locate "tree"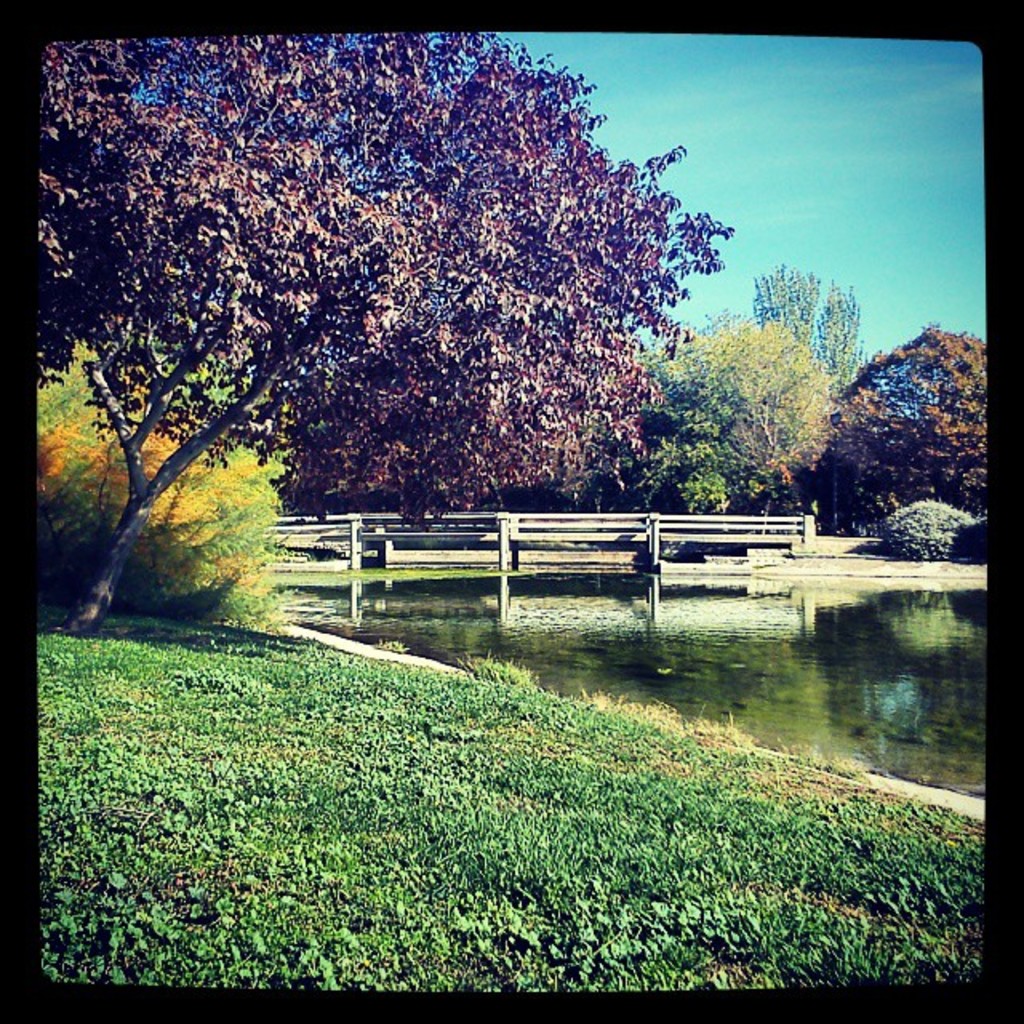
left=832, top=323, right=990, bottom=560
